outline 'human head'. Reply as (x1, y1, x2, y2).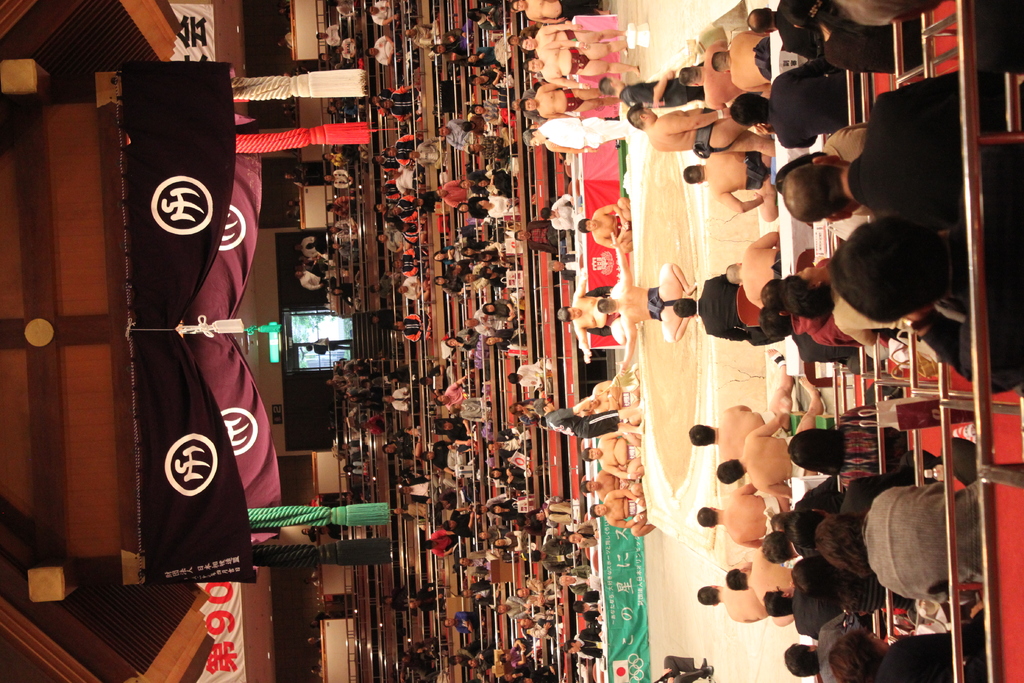
(547, 261, 566, 275).
